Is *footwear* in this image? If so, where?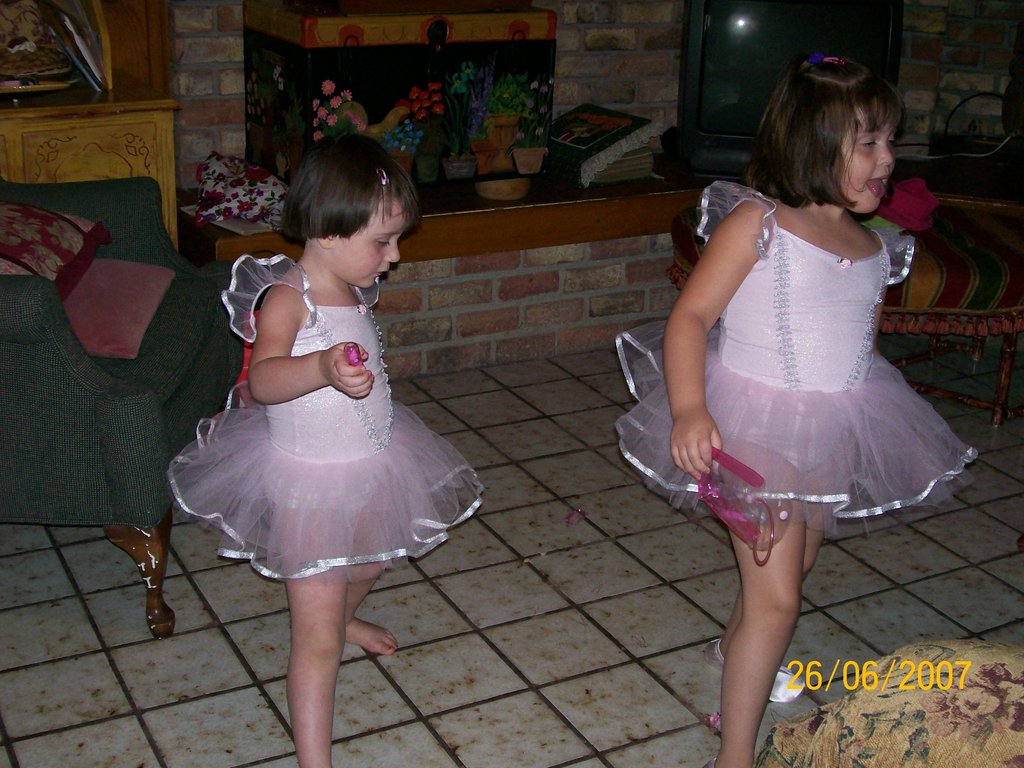
Yes, at 698:643:808:703.
